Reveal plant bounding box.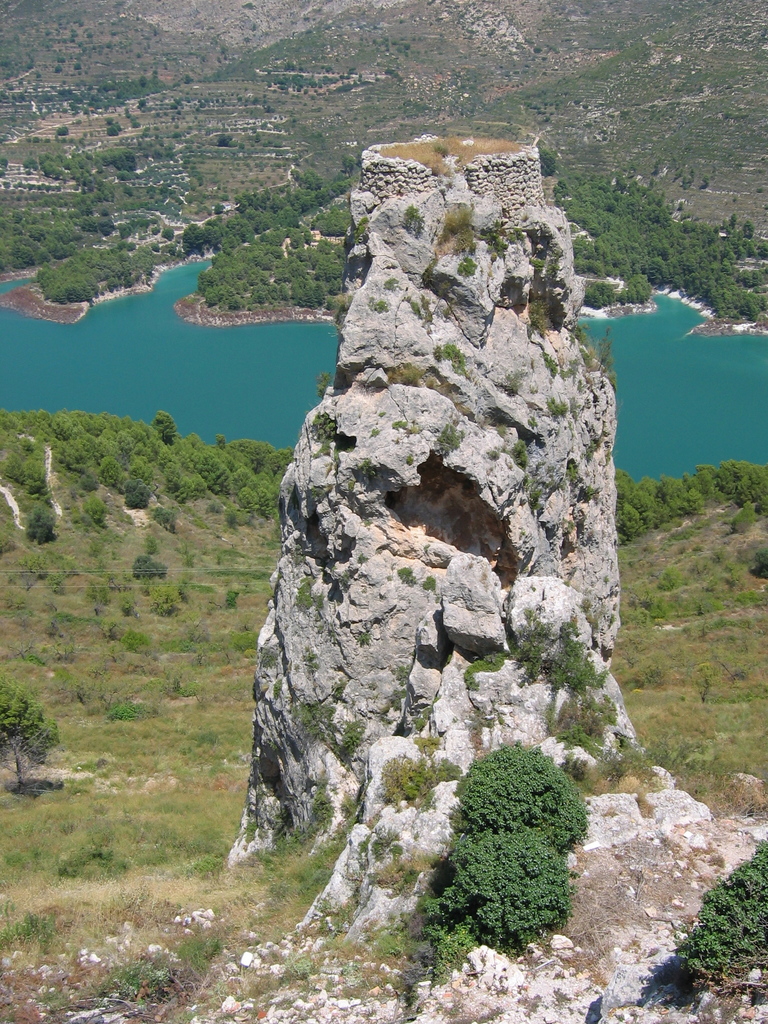
Revealed: select_region(515, 626, 552, 682).
